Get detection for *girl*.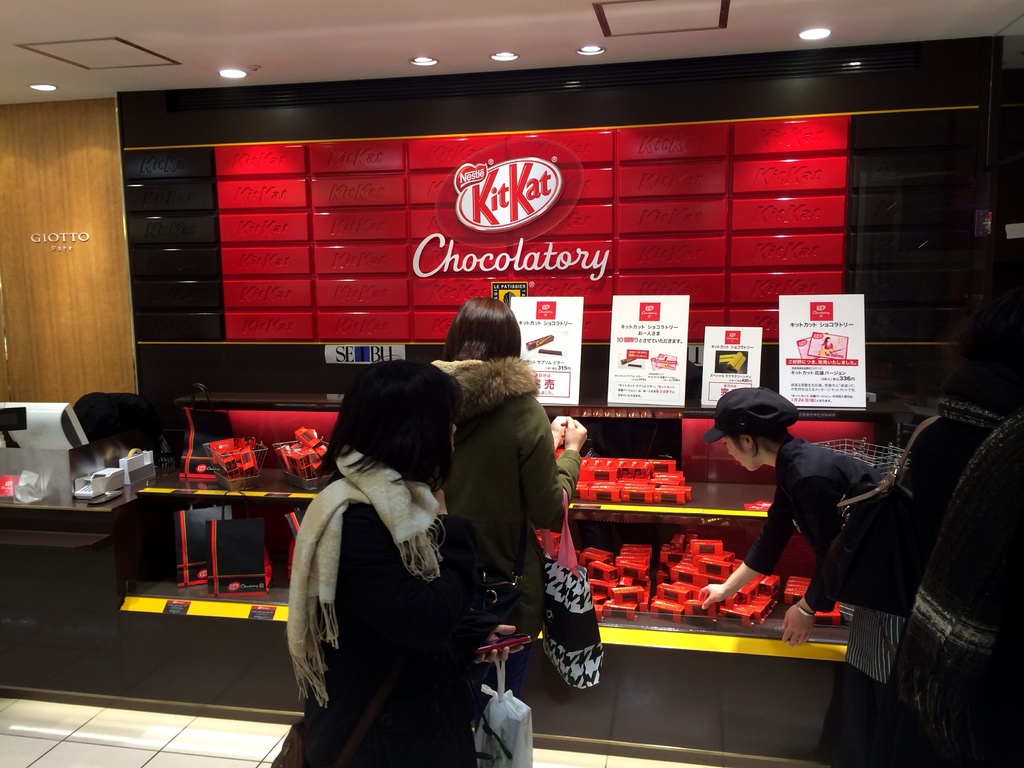
Detection: left=697, top=385, right=897, bottom=610.
